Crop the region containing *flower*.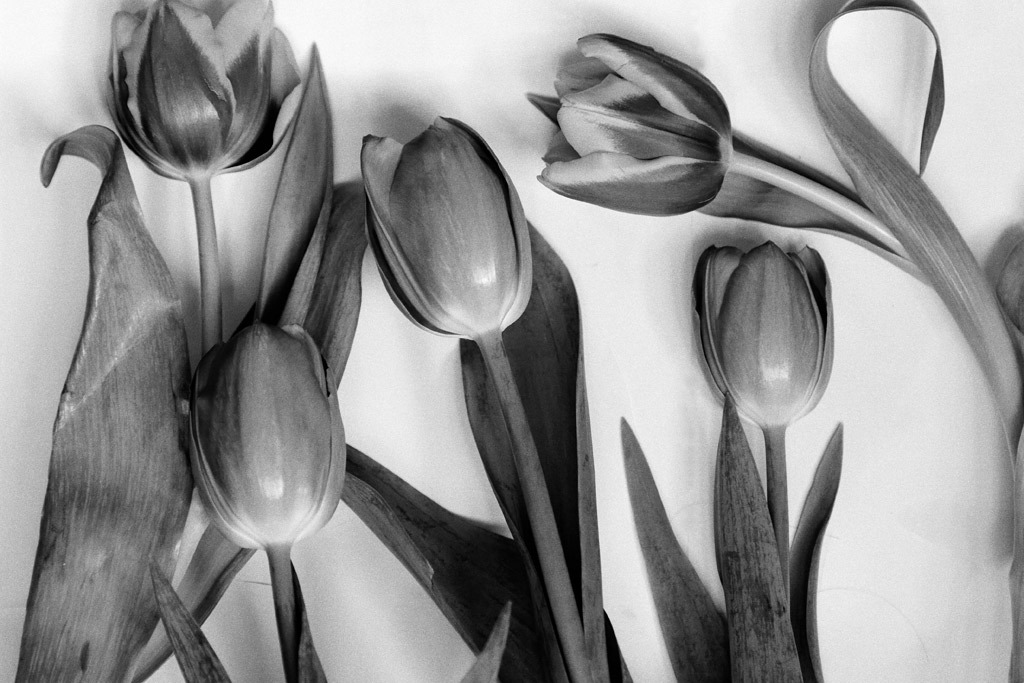
Crop region: pyautogui.locateOnScreen(534, 34, 758, 213).
